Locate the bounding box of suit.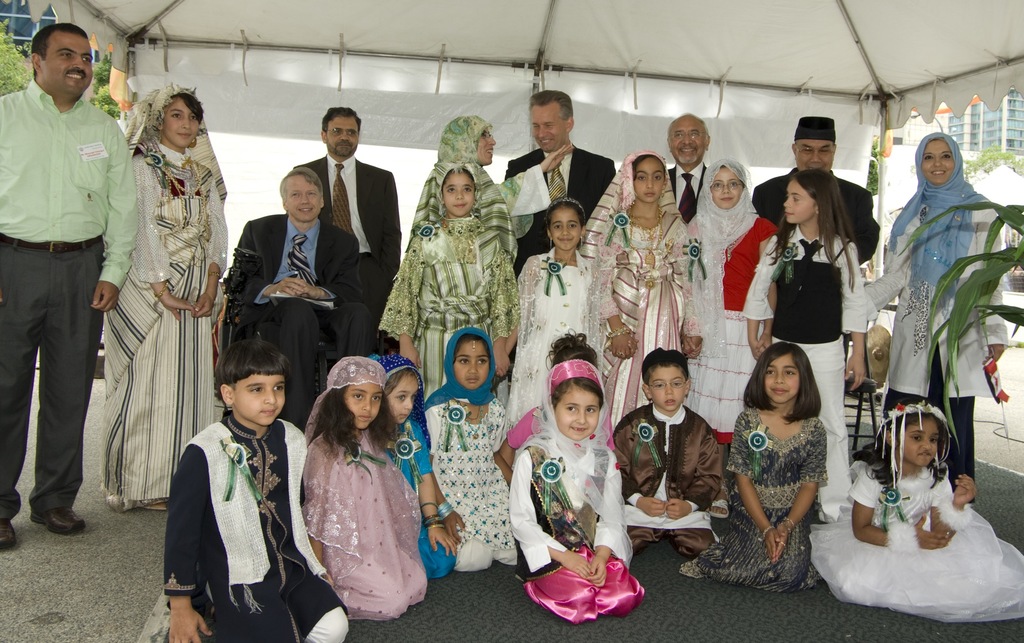
Bounding box: locate(667, 155, 707, 222).
